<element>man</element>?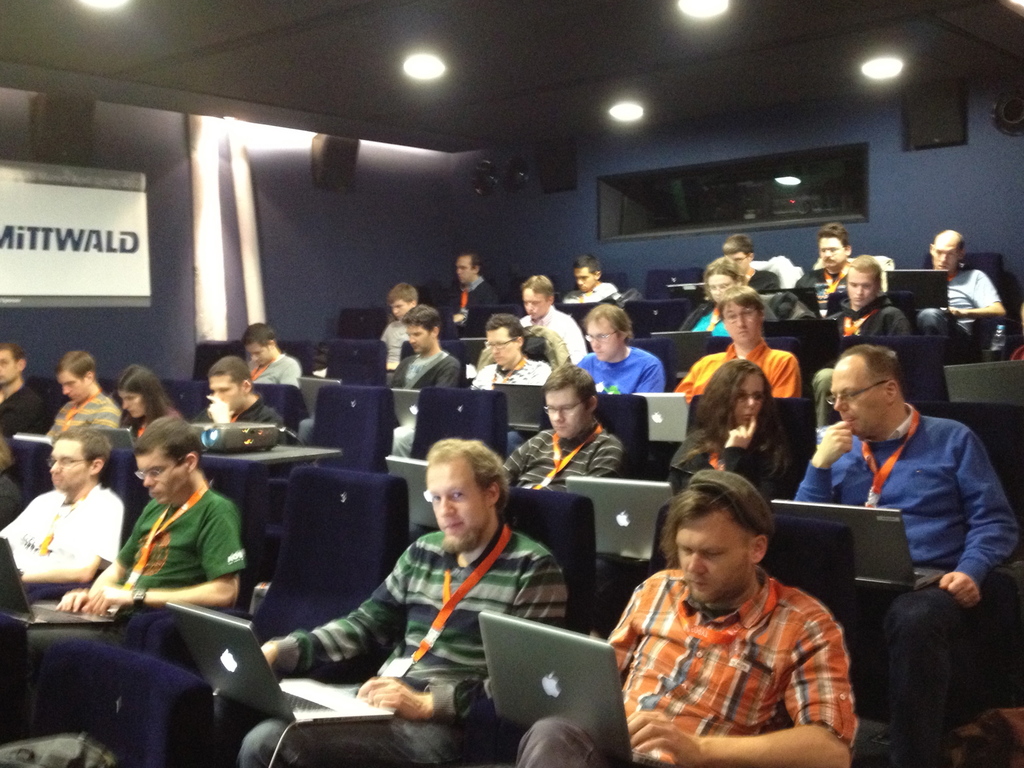
x1=721 y1=238 x2=780 y2=294
